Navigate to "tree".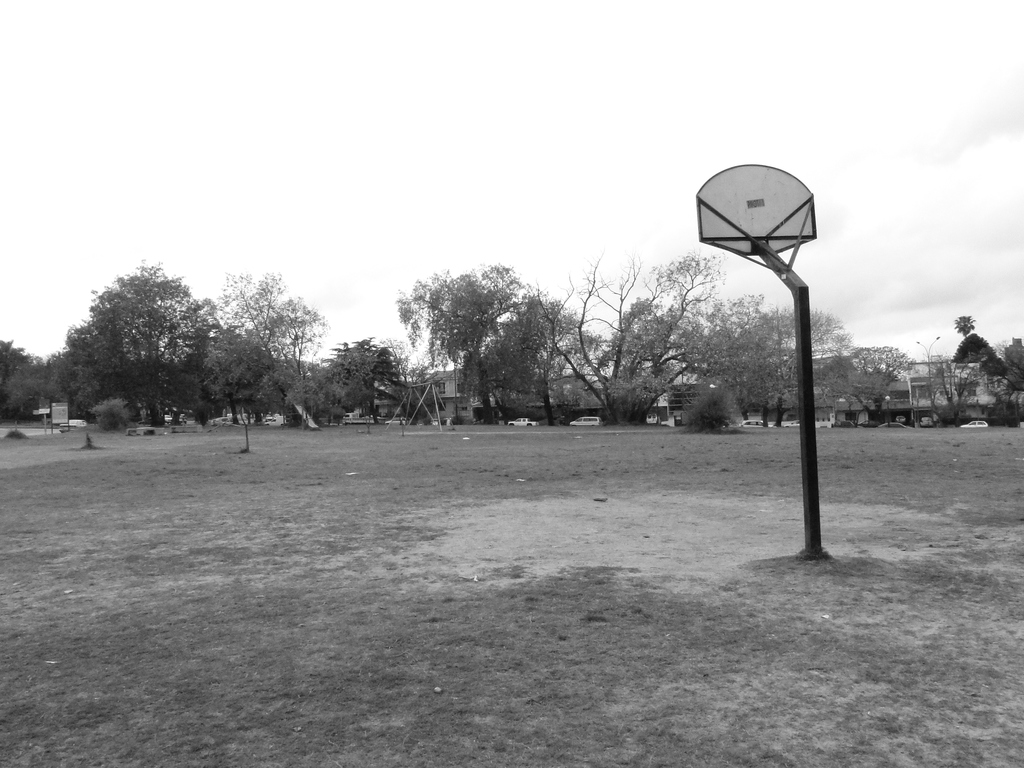
Navigation target: BBox(303, 364, 362, 417).
